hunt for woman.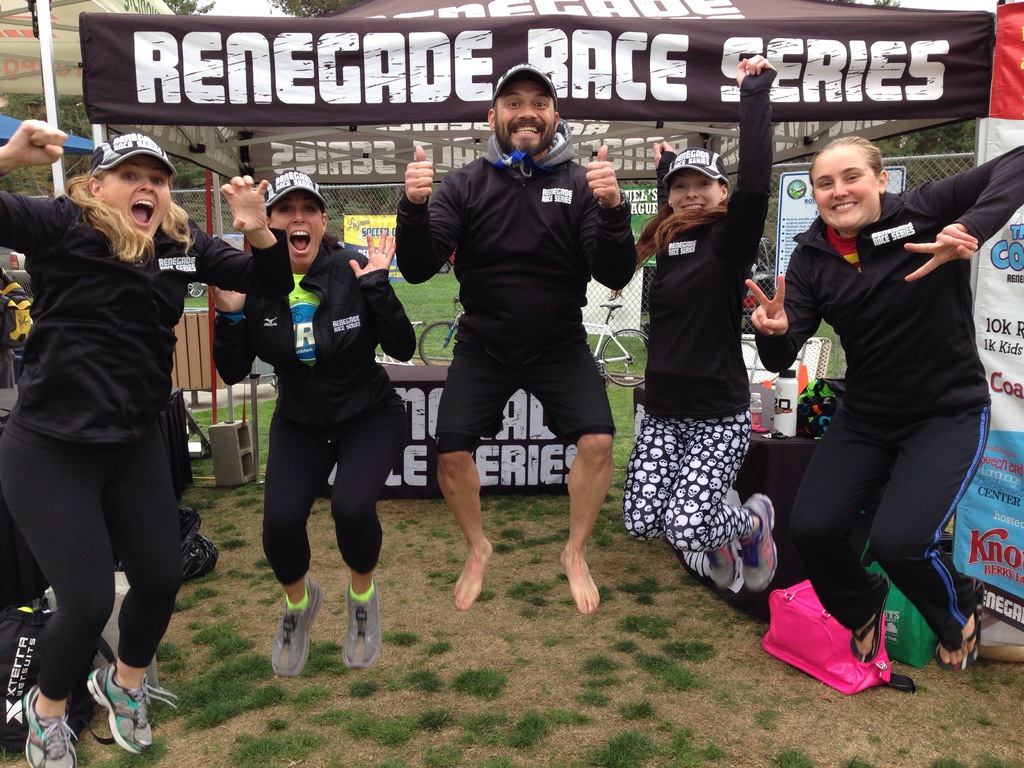
Hunted down at crop(607, 54, 778, 593).
